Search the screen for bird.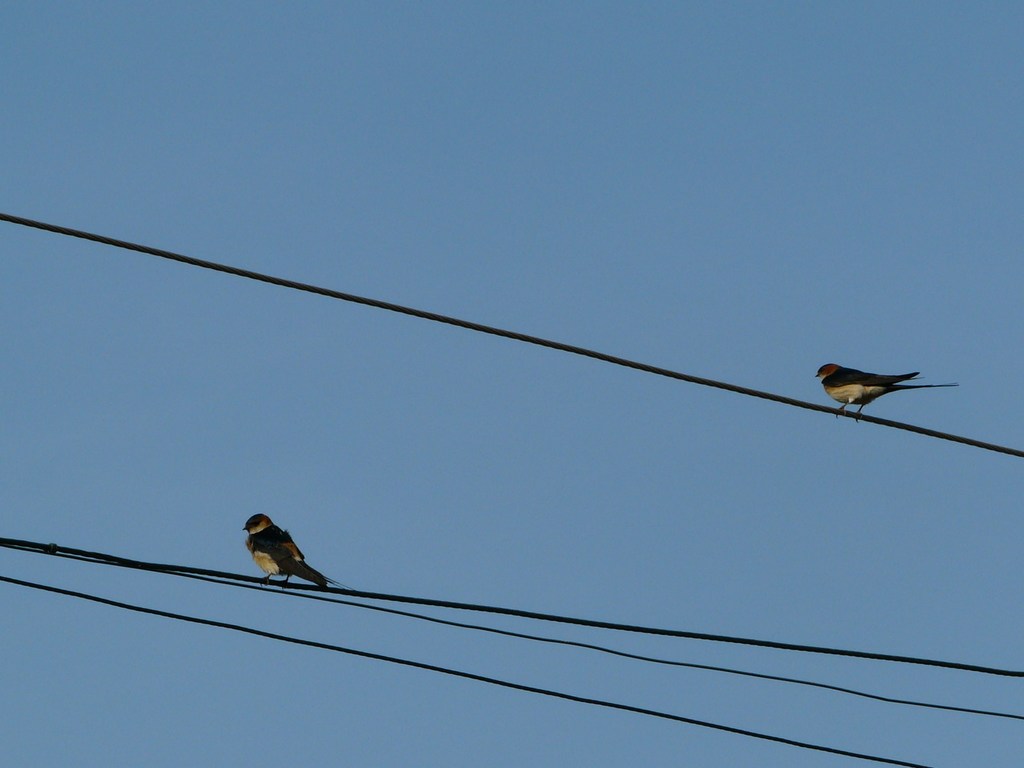
Found at x1=228, y1=525, x2=340, y2=603.
